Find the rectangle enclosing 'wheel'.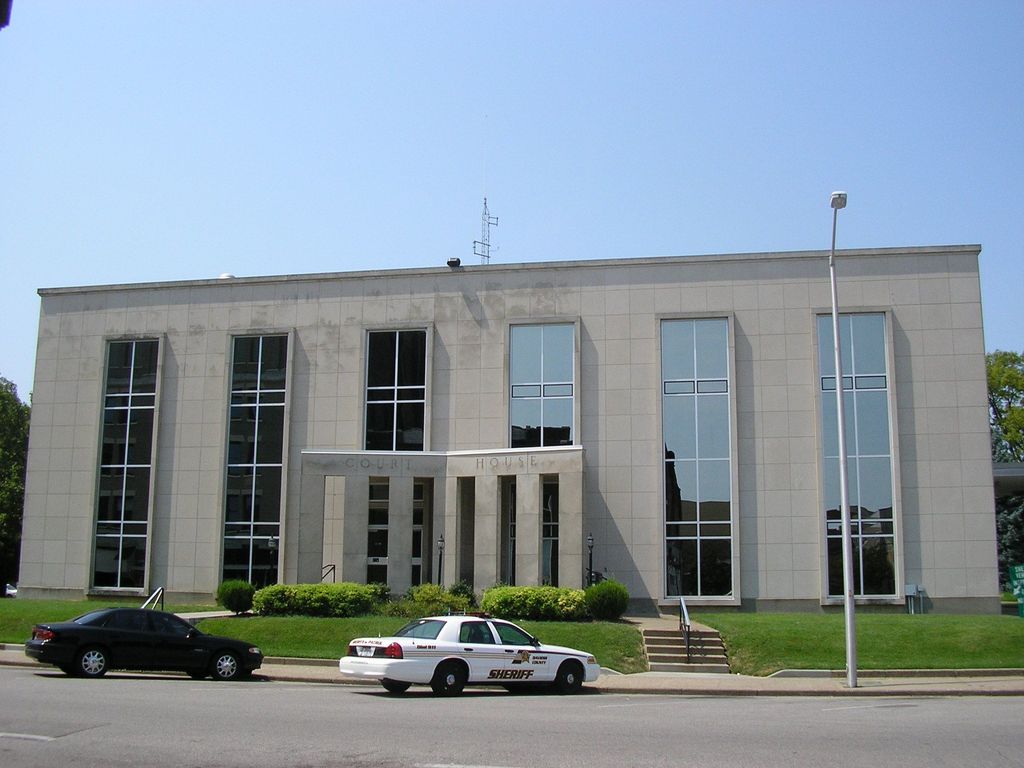
rect(554, 660, 577, 696).
